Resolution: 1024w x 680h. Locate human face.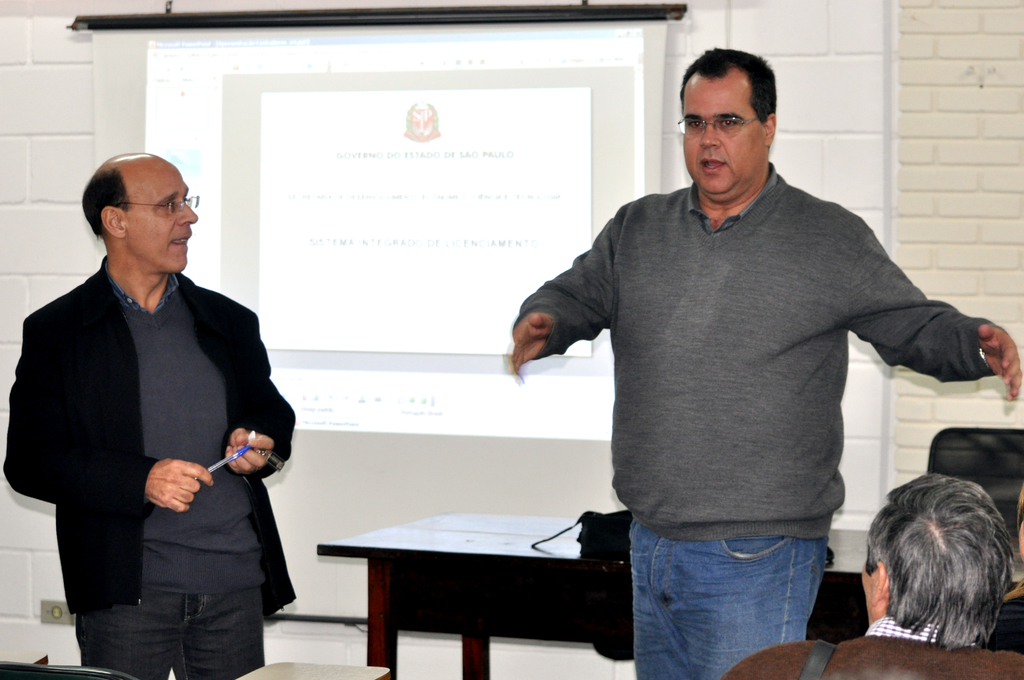
(x1=689, y1=80, x2=765, y2=199).
